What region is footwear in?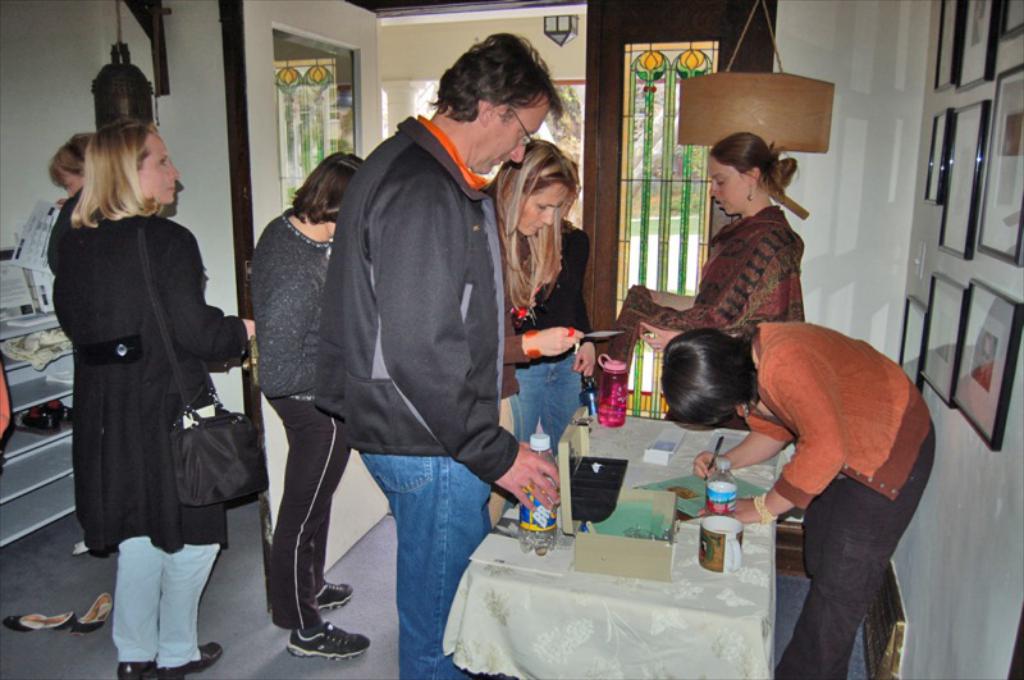
Rect(319, 581, 355, 611).
